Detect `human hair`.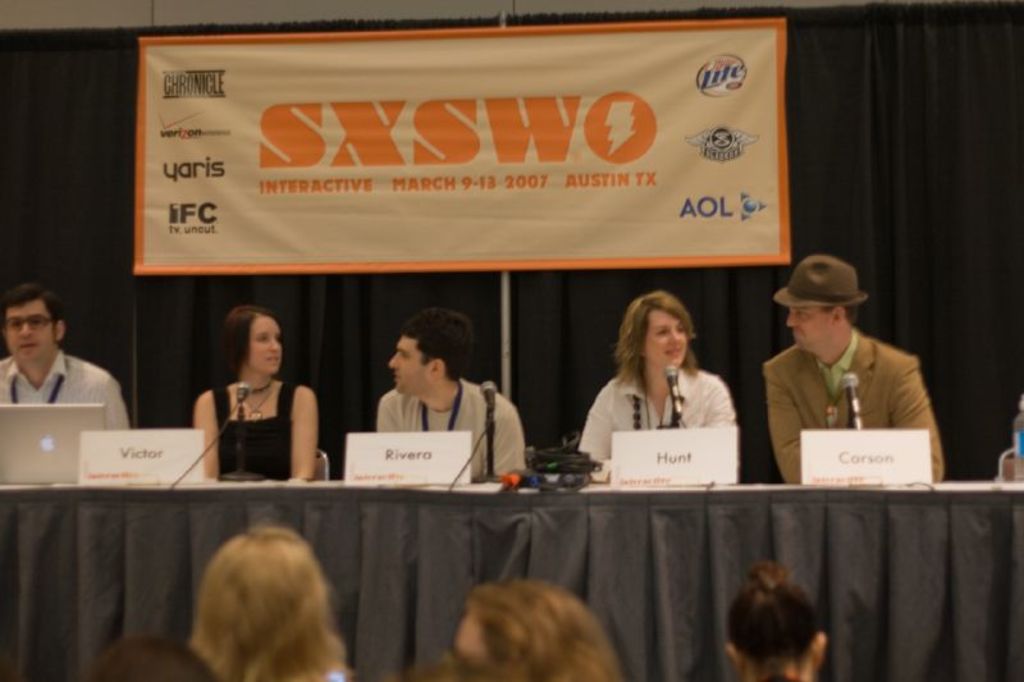
Detected at box(186, 540, 346, 679).
